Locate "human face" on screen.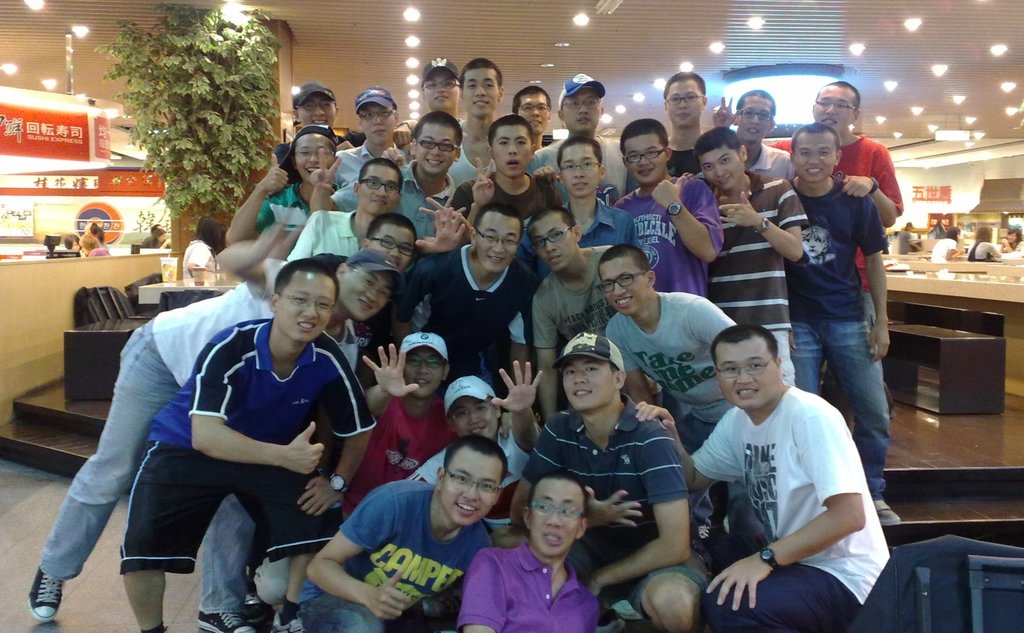
On screen at [left=815, top=79, right=856, bottom=125].
